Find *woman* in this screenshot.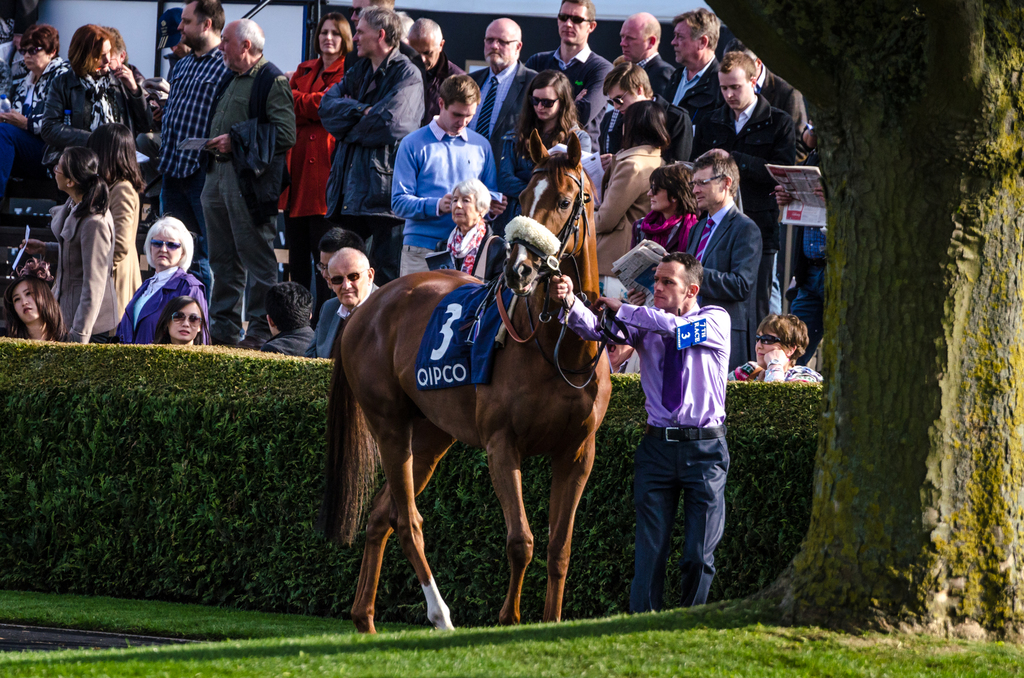
The bounding box for *woman* is [x1=285, y1=9, x2=359, y2=296].
